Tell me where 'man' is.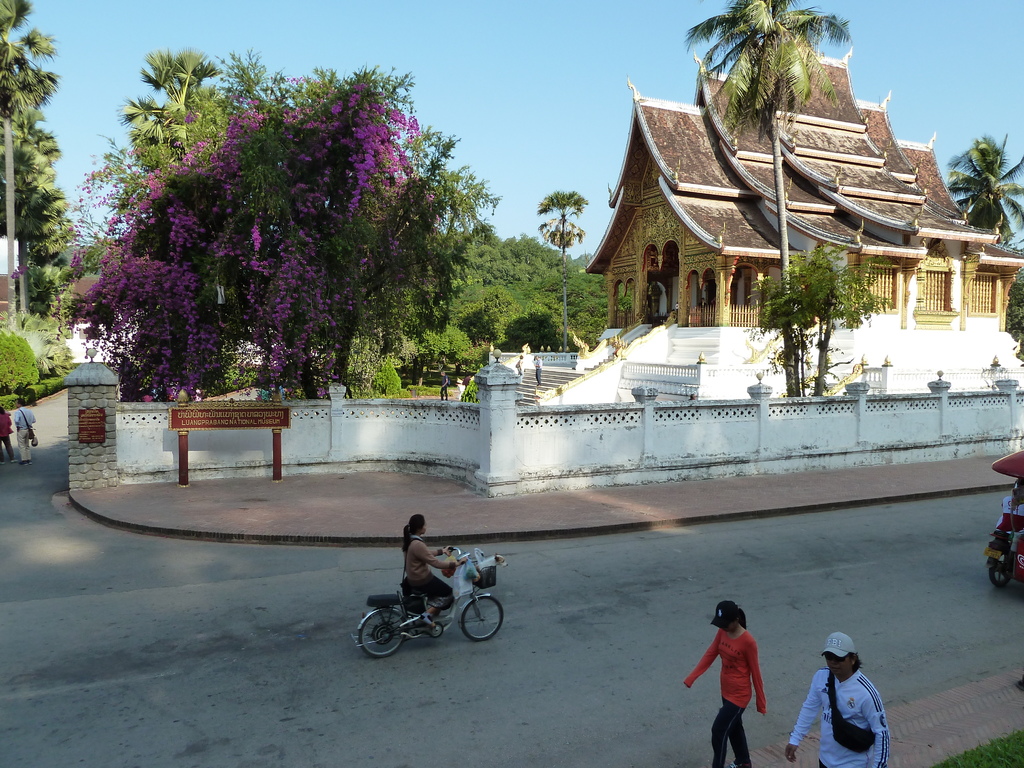
'man' is at rect(806, 643, 895, 767).
